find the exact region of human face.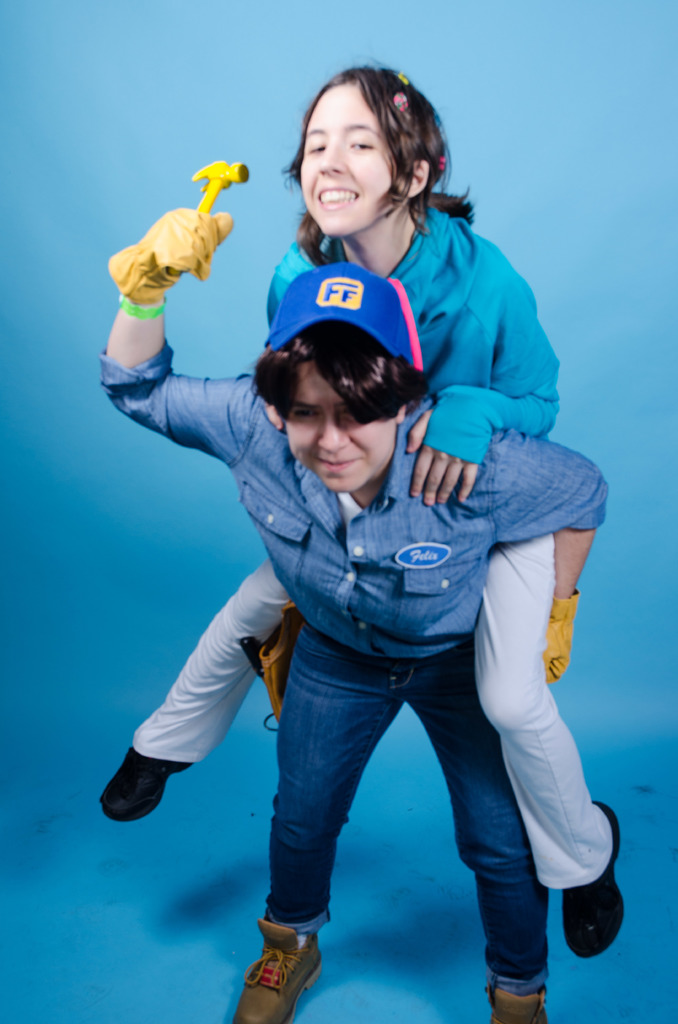
Exact region: (282,370,396,492).
